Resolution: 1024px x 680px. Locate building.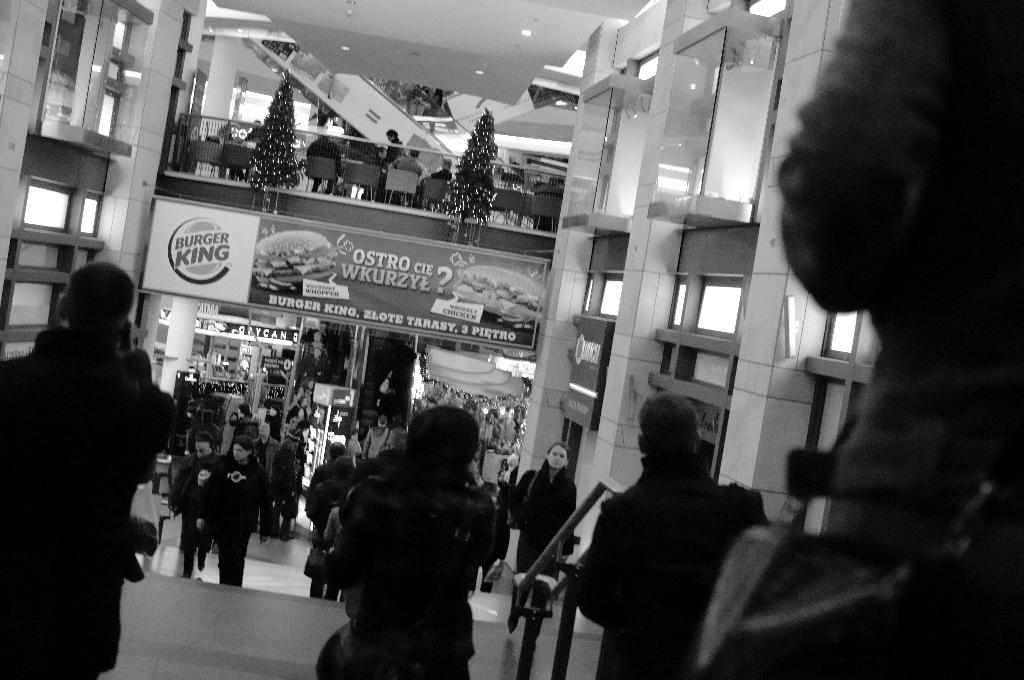
[x1=0, y1=0, x2=1020, y2=679].
